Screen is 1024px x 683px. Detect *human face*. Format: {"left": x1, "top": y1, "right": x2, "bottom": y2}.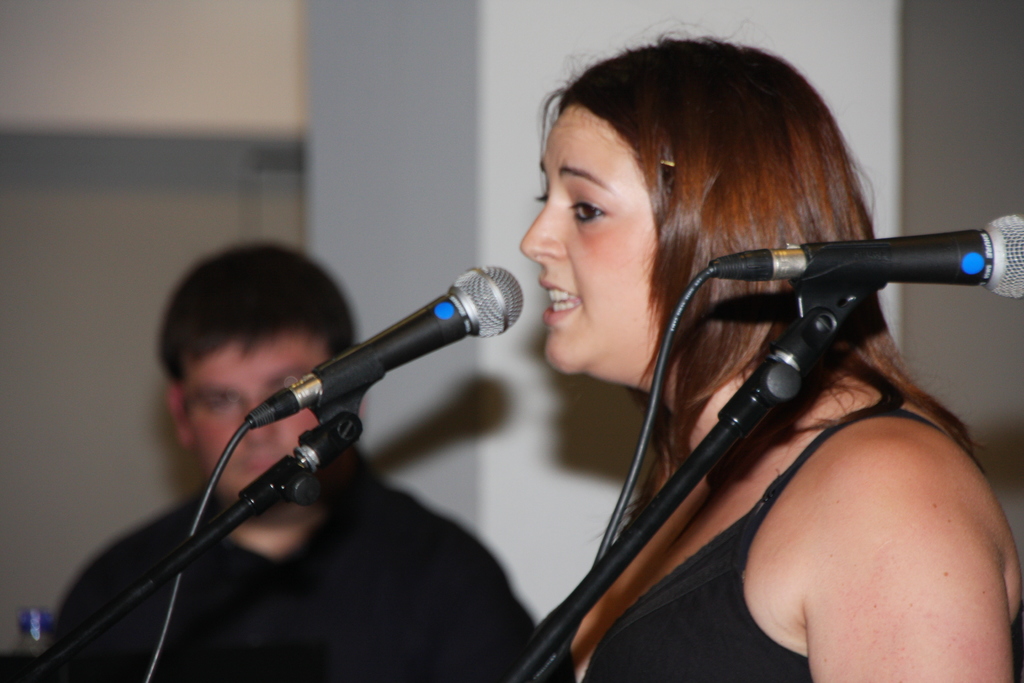
{"left": 190, "top": 336, "right": 326, "bottom": 492}.
